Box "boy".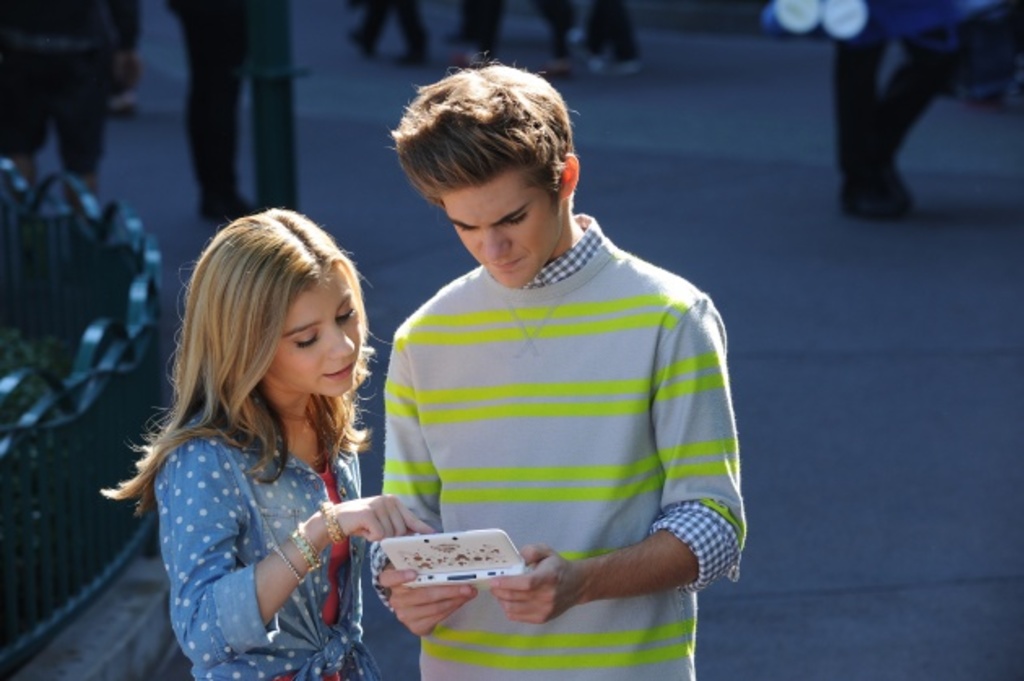
{"left": 328, "top": 75, "right": 733, "bottom": 645}.
